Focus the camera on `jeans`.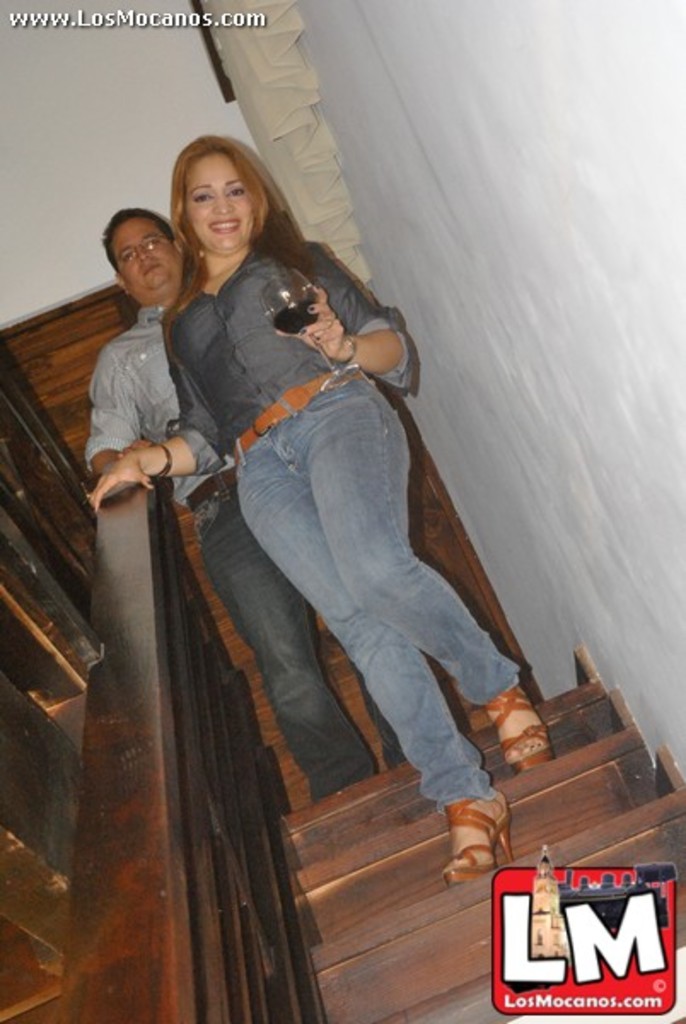
Focus region: left=189, top=471, right=399, bottom=799.
